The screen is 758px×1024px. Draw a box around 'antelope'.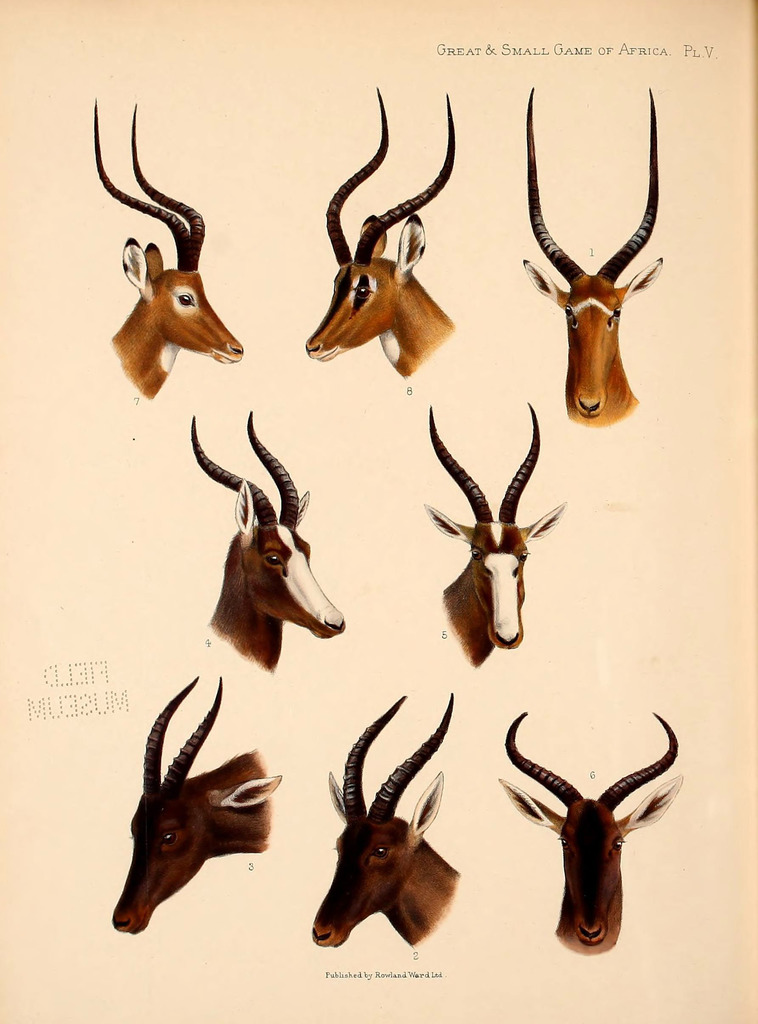
<bbox>188, 414, 349, 673</bbox>.
